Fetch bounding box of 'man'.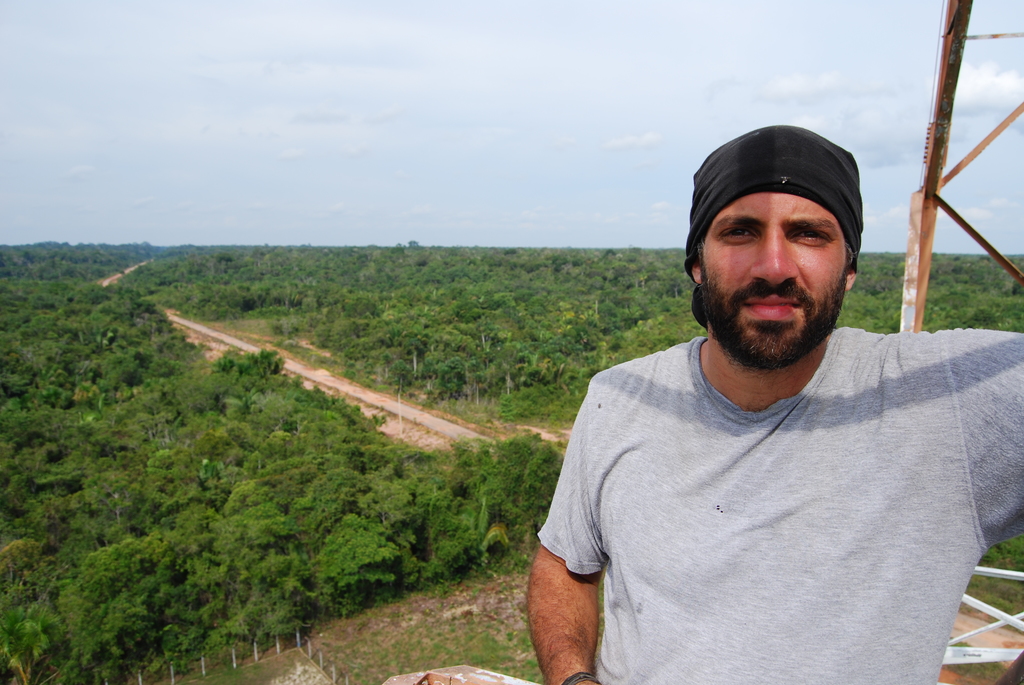
Bbox: bbox=[518, 72, 1023, 684].
